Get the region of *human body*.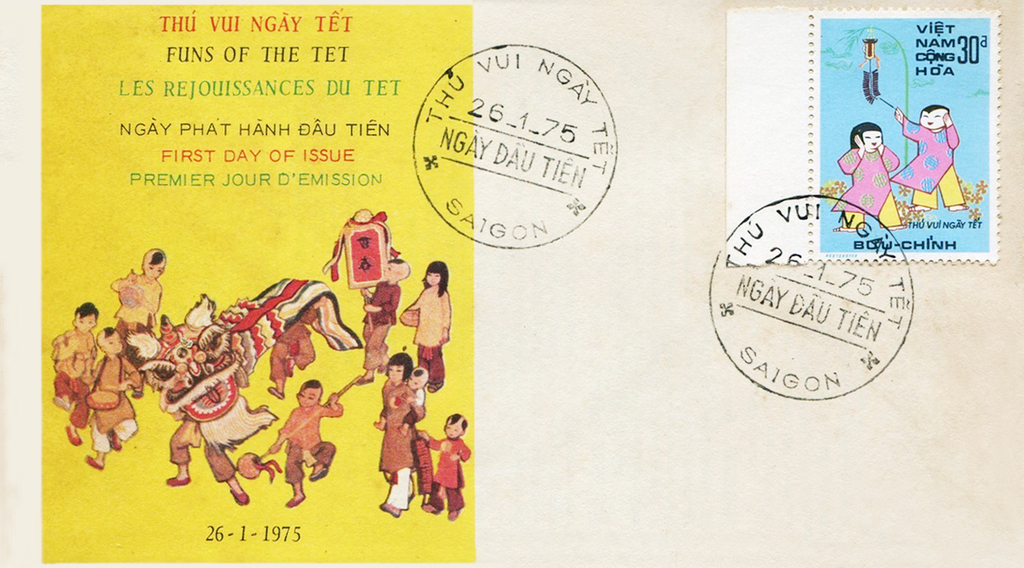
box=[268, 381, 340, 508].
